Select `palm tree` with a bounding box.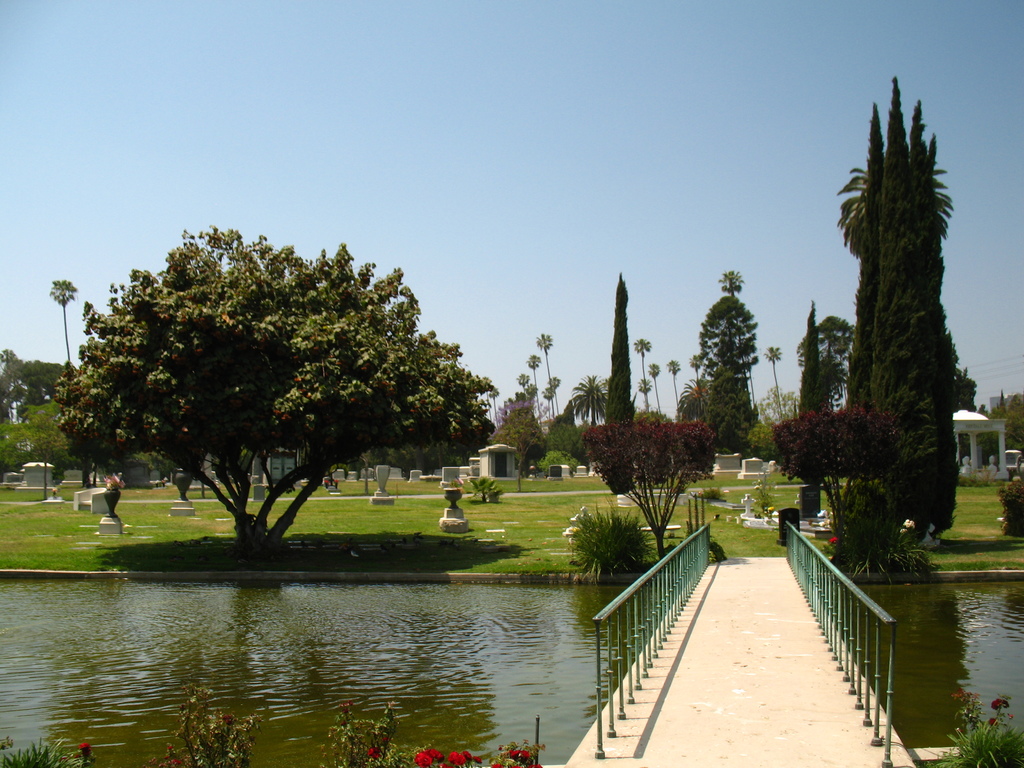
<box>525,352,543,418</box>.
